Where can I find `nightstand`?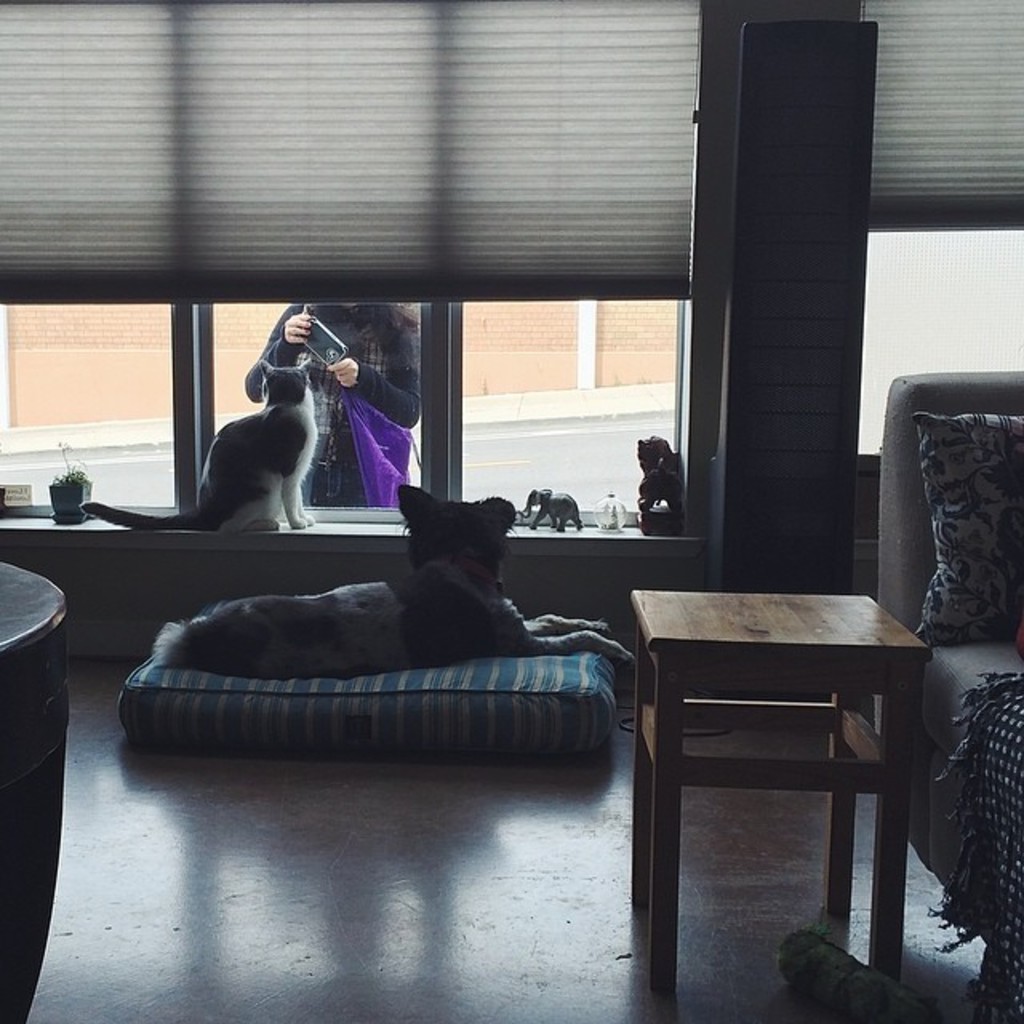
You can find it at (left=618, top=514, right=941, bottom=1023).
